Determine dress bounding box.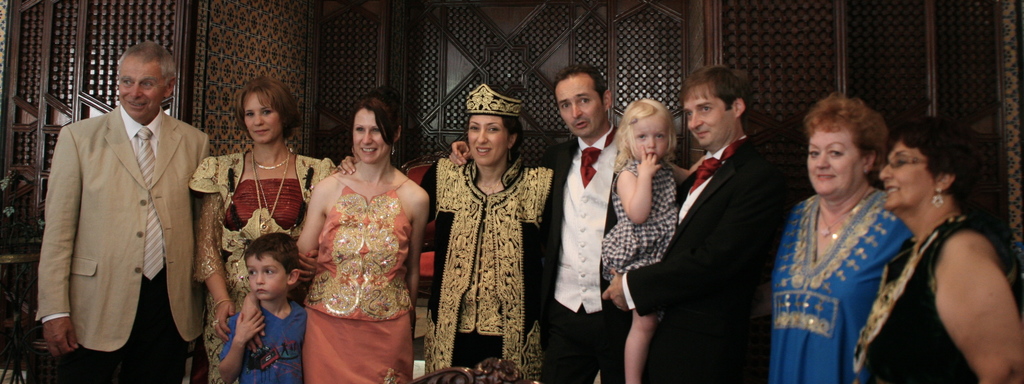
Determined: detection(773, 188, 913, 383).
